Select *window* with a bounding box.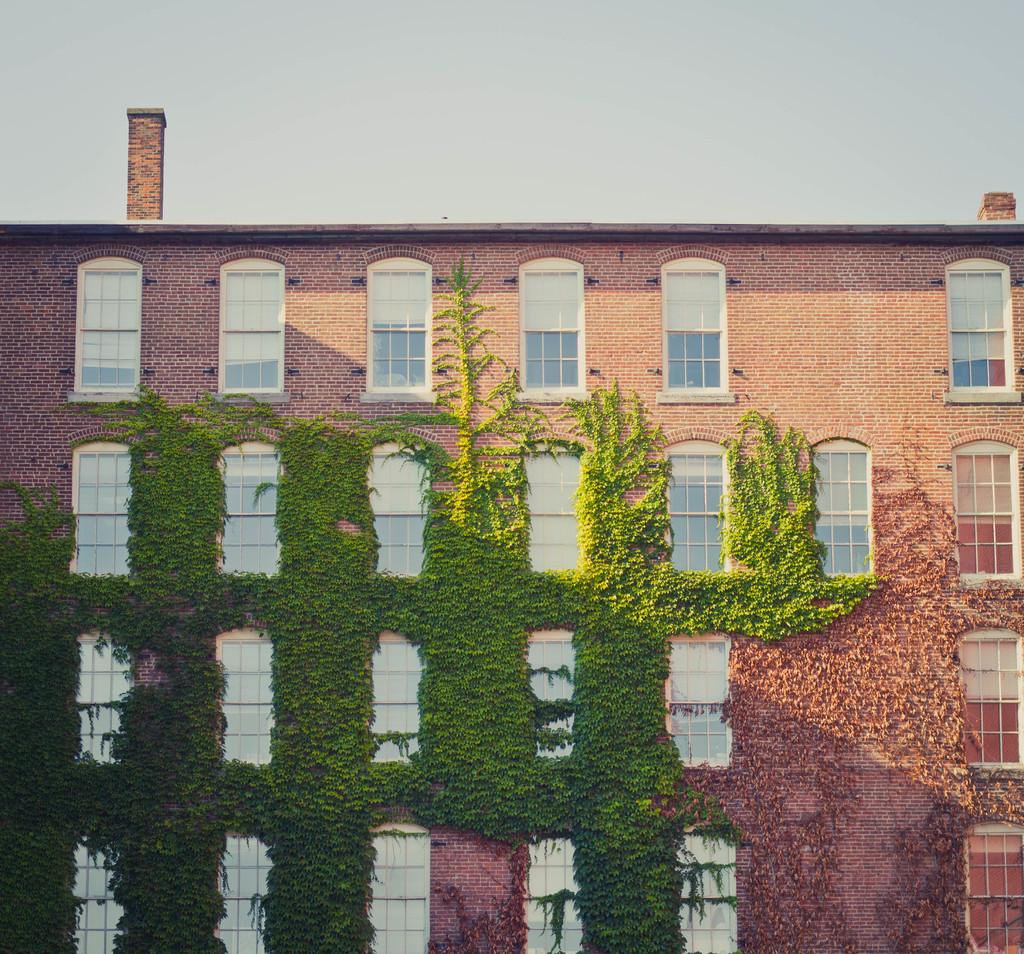
detection(653, 450, 746, 589).
